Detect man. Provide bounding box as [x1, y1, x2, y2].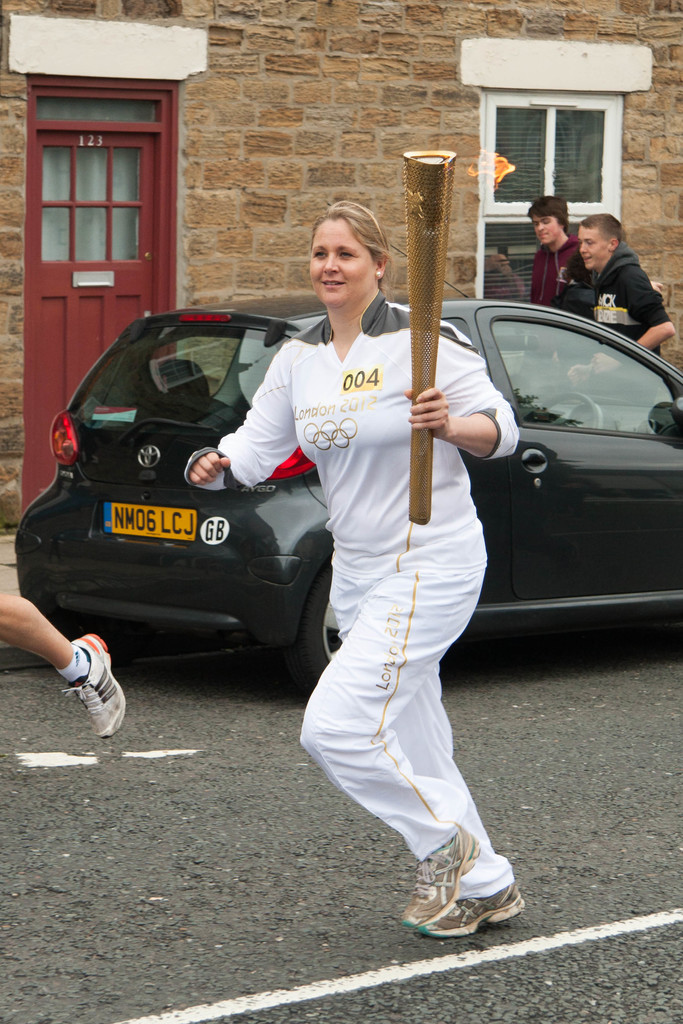
[0, 592, 124, 736].
